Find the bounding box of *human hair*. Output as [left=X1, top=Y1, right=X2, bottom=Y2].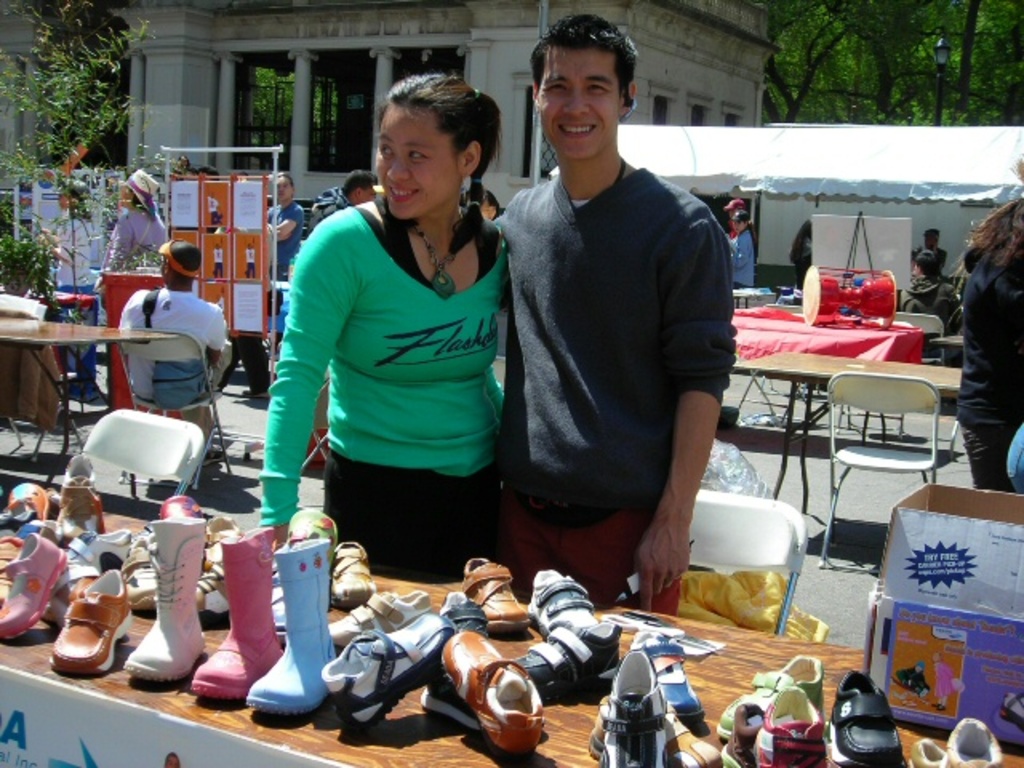
[left=378, top=72, right=502, bottom=256].
